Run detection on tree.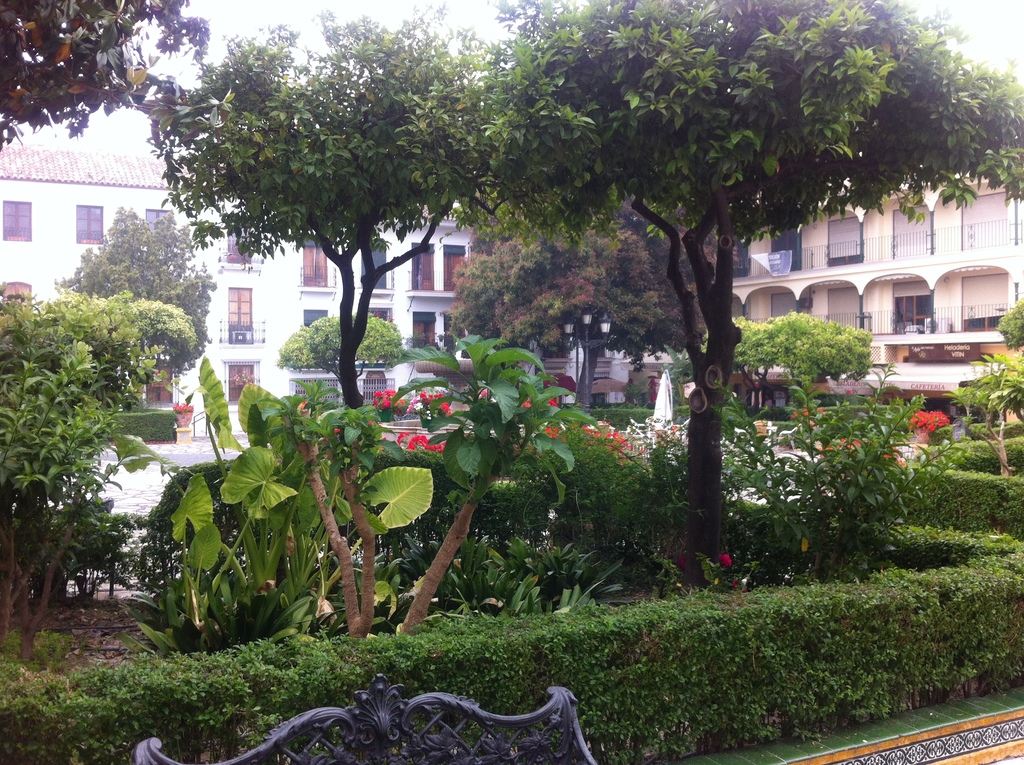
Result: left=136, top=1, right=501, bottom=413.
